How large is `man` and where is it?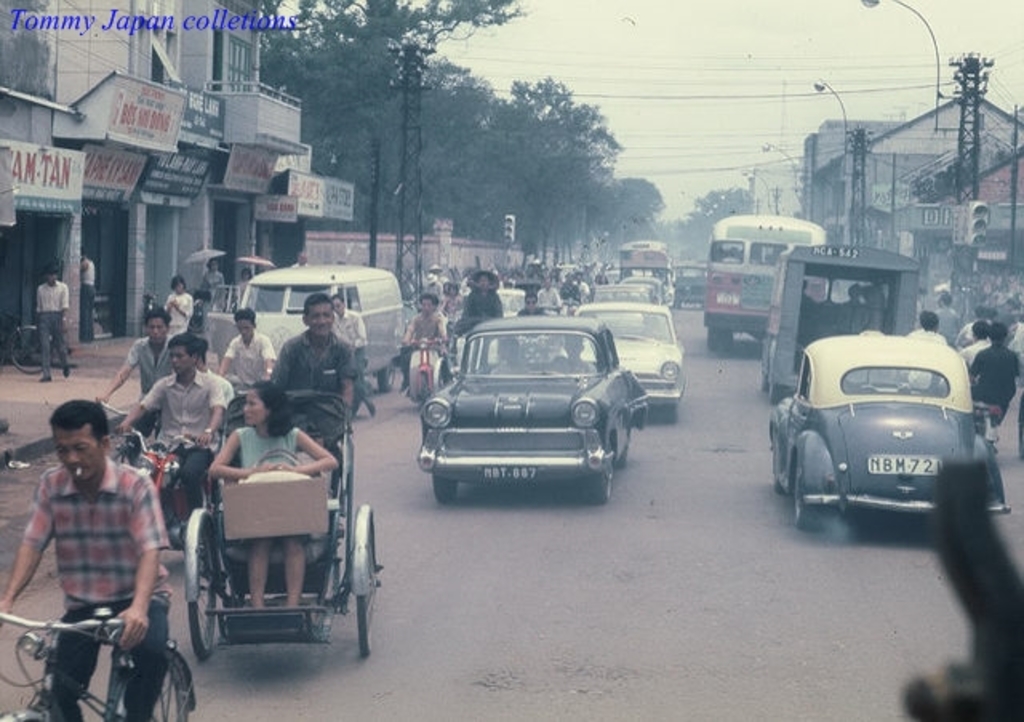
Bounding box: region(901, 309, 950, 392).
